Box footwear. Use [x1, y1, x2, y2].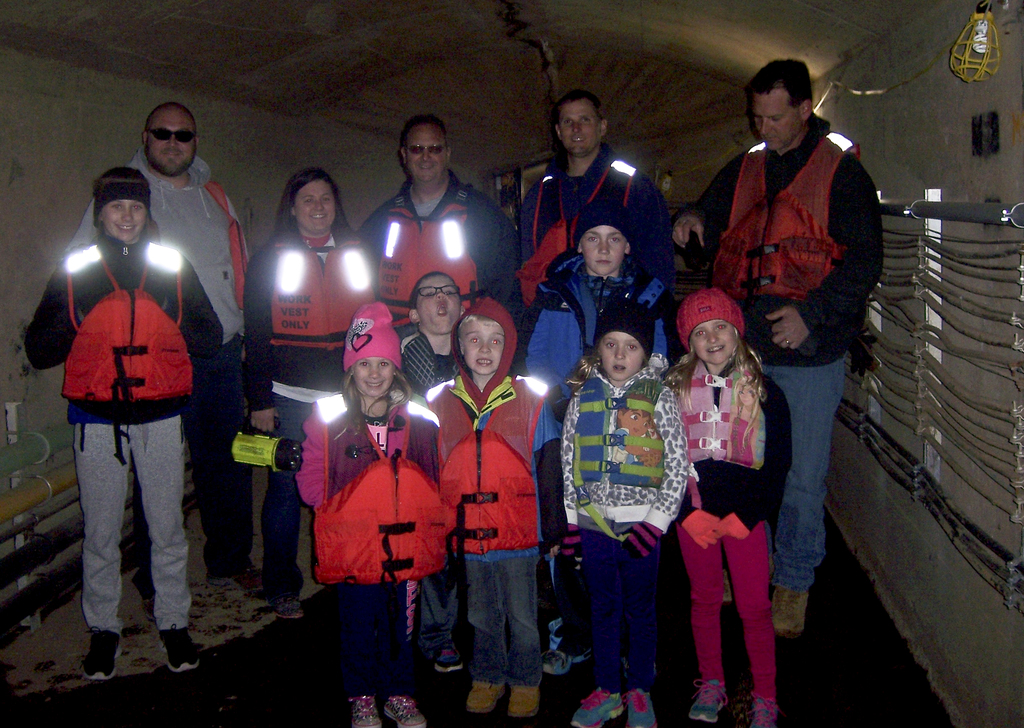
[745, 691, 781, 727].
